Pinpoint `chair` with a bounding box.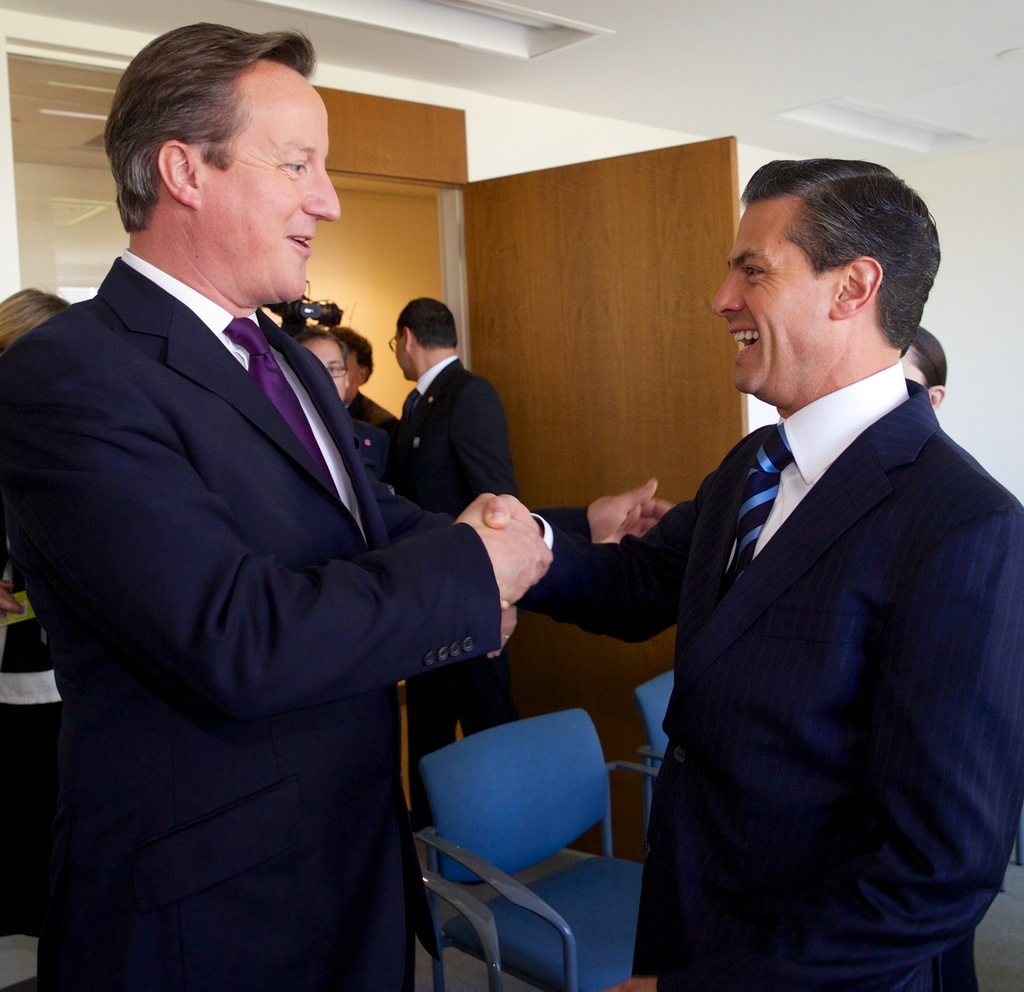
bbox(632, 669, 668, 830).
